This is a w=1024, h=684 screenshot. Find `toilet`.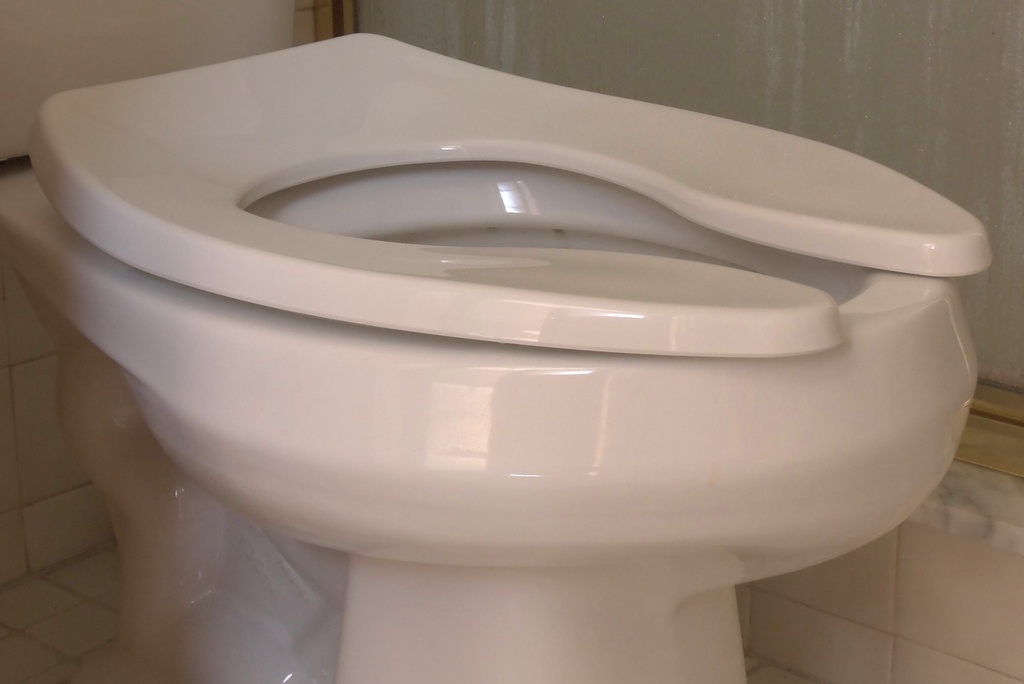
Bounding box: <region>69, 6, 960, 666</region>.
